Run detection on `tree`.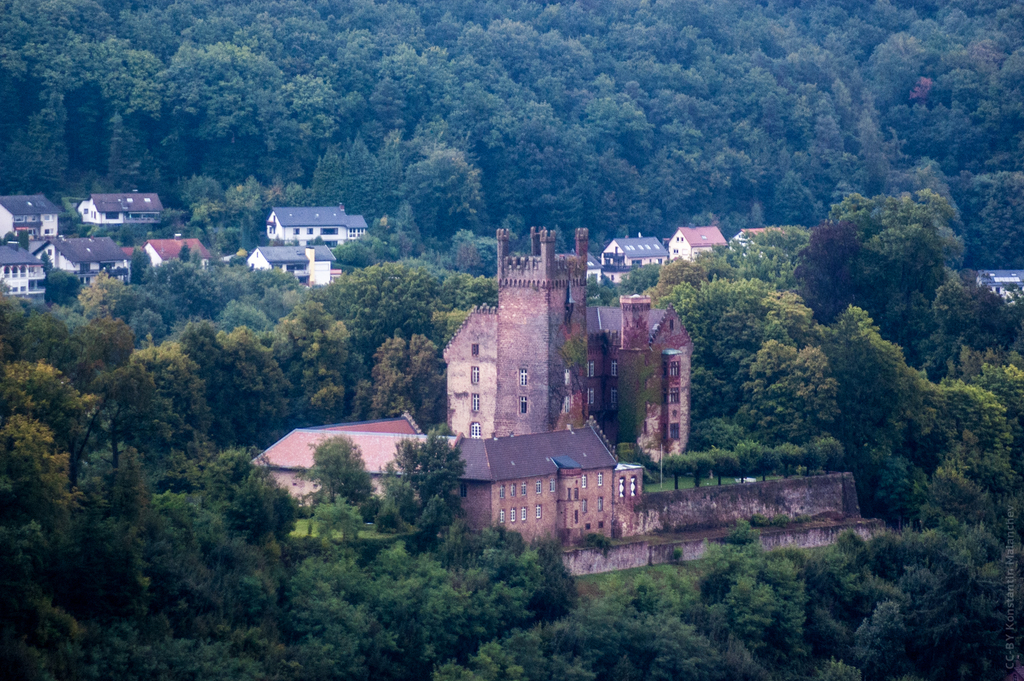
Result: <bbox>267, 303, 354, 424</bbox>.
